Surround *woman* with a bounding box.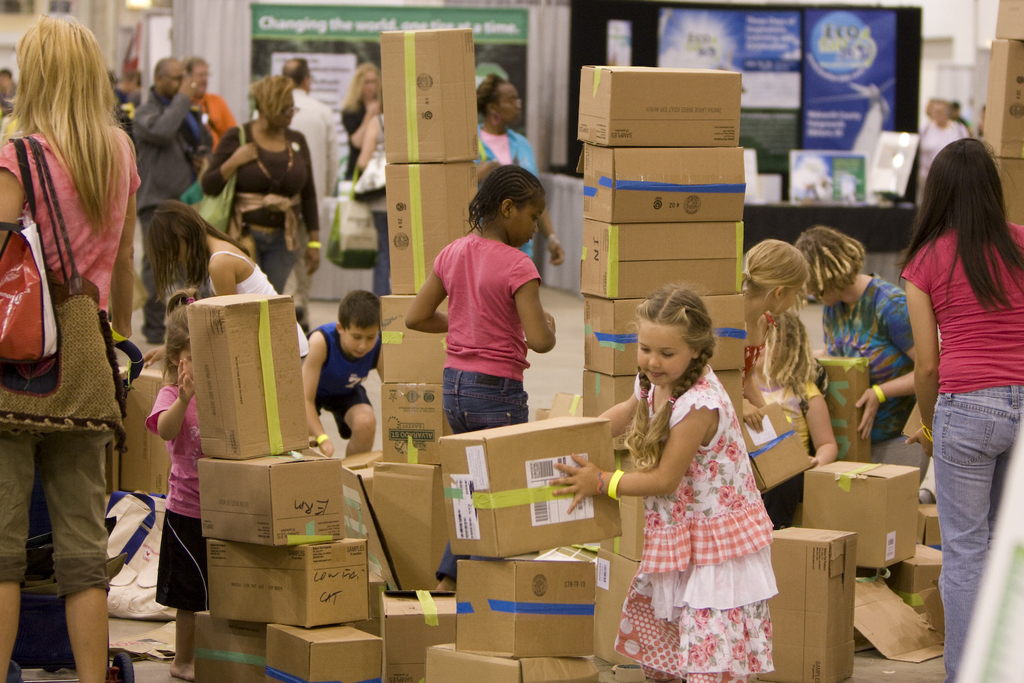
bbox=(578, 262, 792, 682).
